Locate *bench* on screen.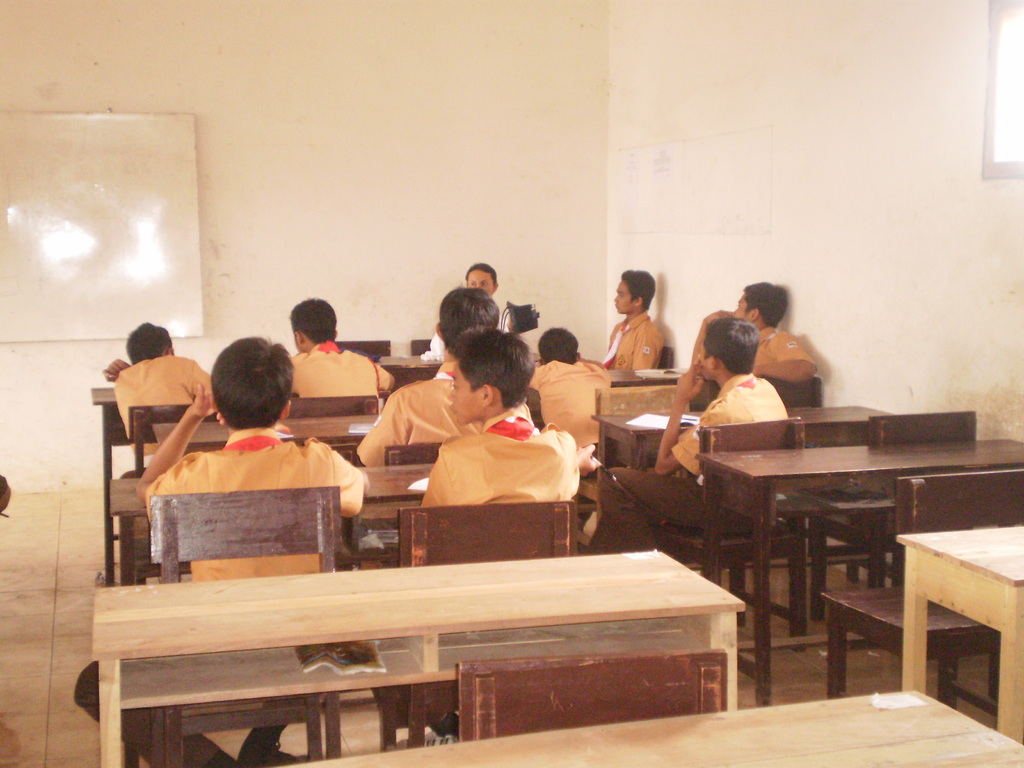
On screen at crop(84, 585, 743, 767).
